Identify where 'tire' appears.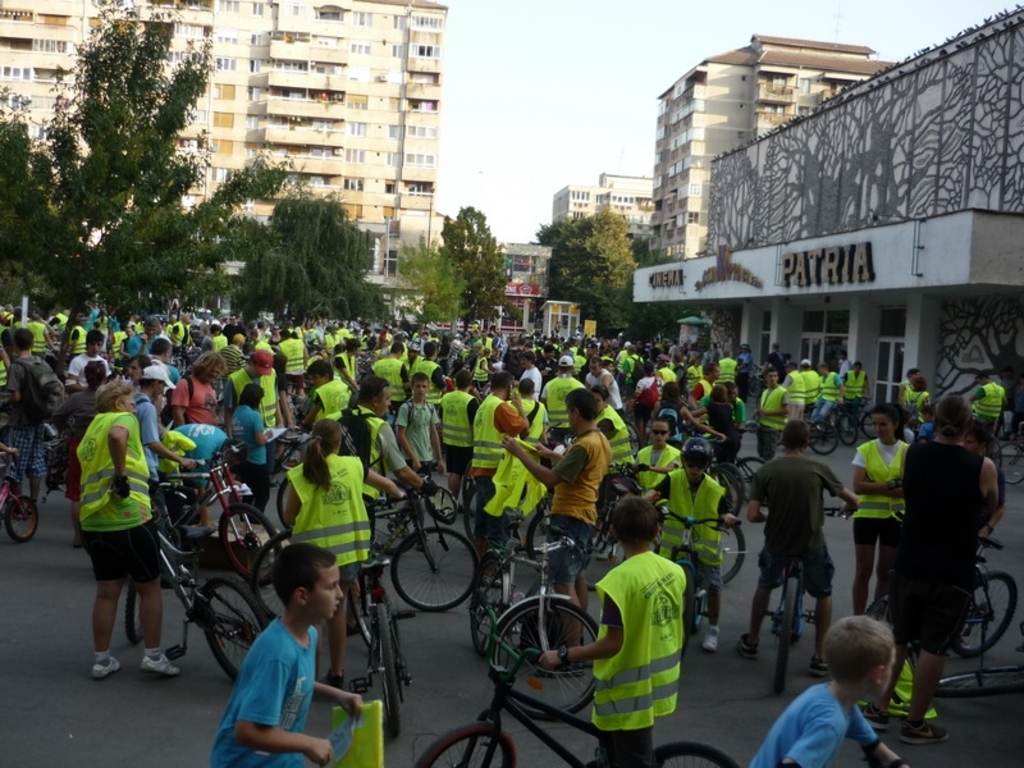
Appears at x1=421, y1=731, x2=512, y2=767.
